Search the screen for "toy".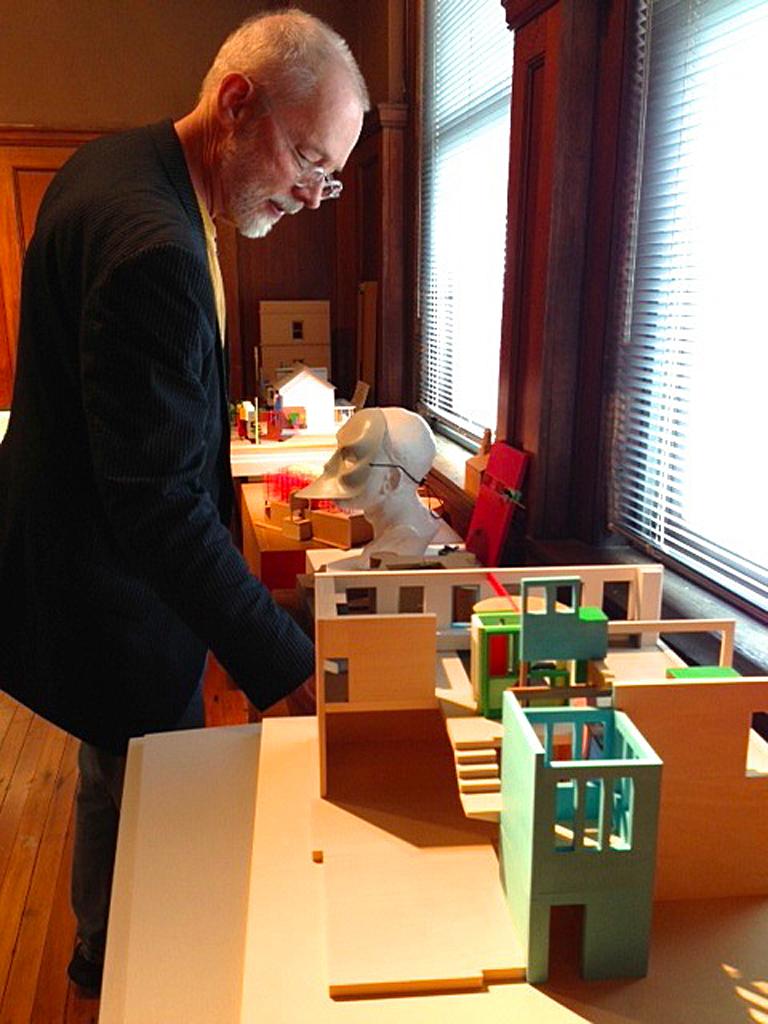
Found at locate(296, 403, 448, 566).
